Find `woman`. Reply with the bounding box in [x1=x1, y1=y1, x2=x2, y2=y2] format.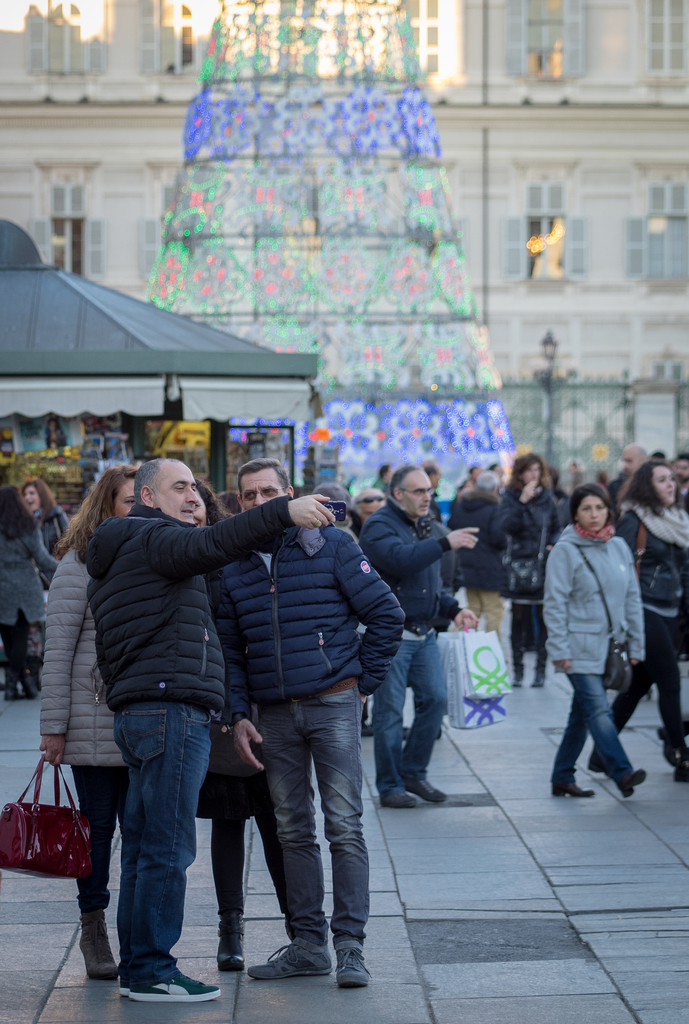
[x1=500, y1=458, x2=569, y2=689].
